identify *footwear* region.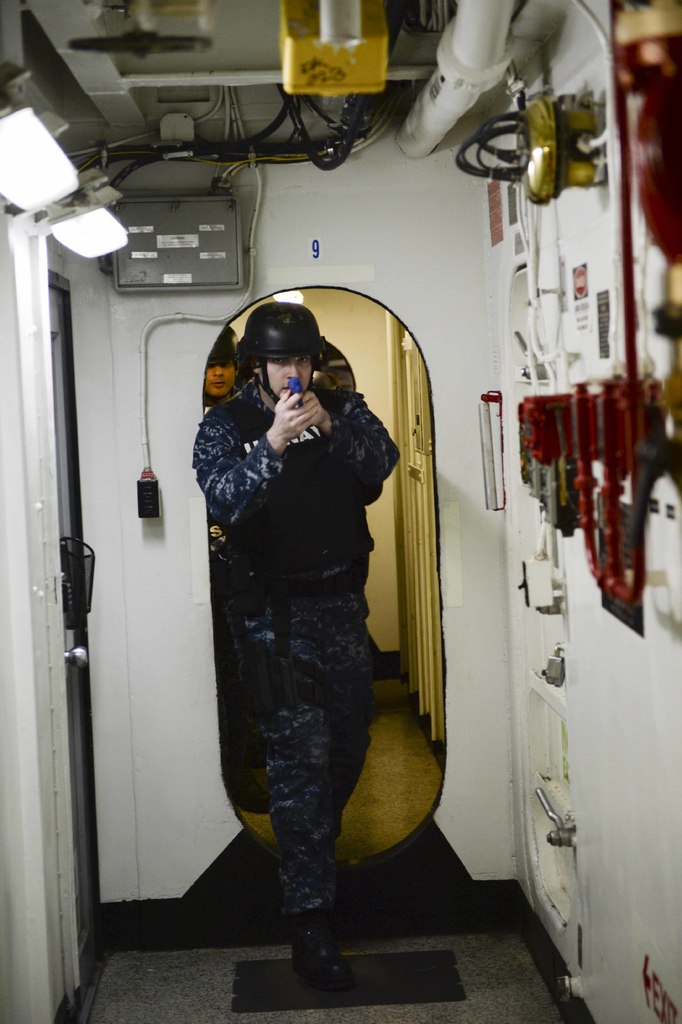
Region: x1=292 y1=931 x2=358 y2=998.
